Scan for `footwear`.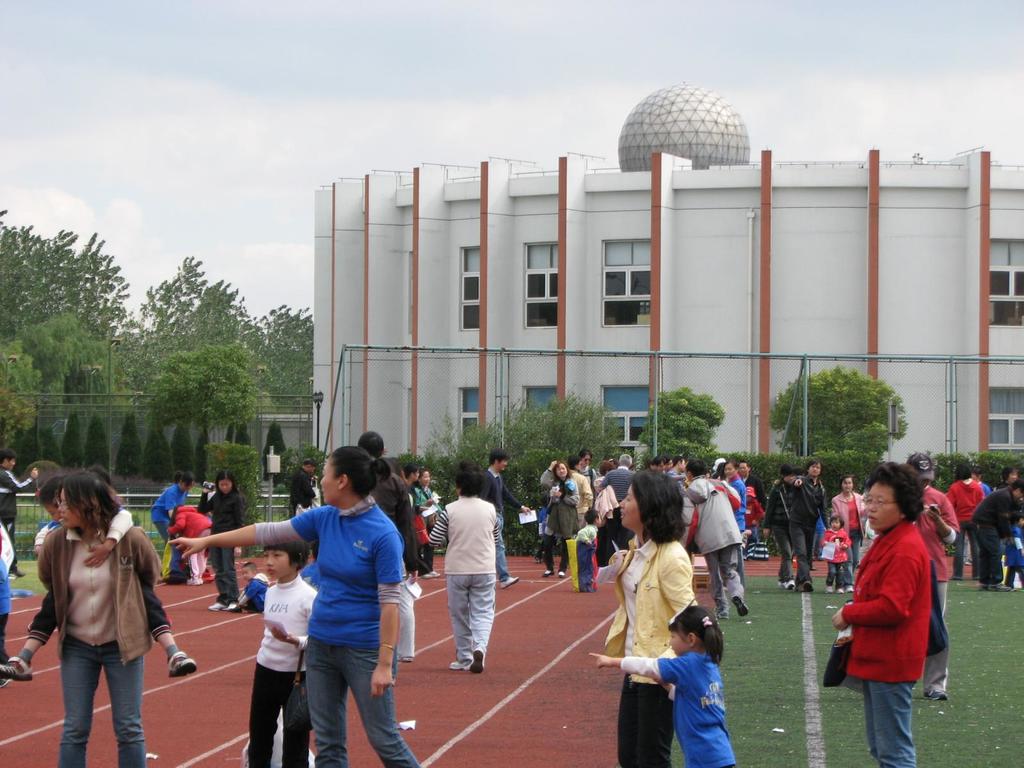
Scan result: 847:584:858:594.
